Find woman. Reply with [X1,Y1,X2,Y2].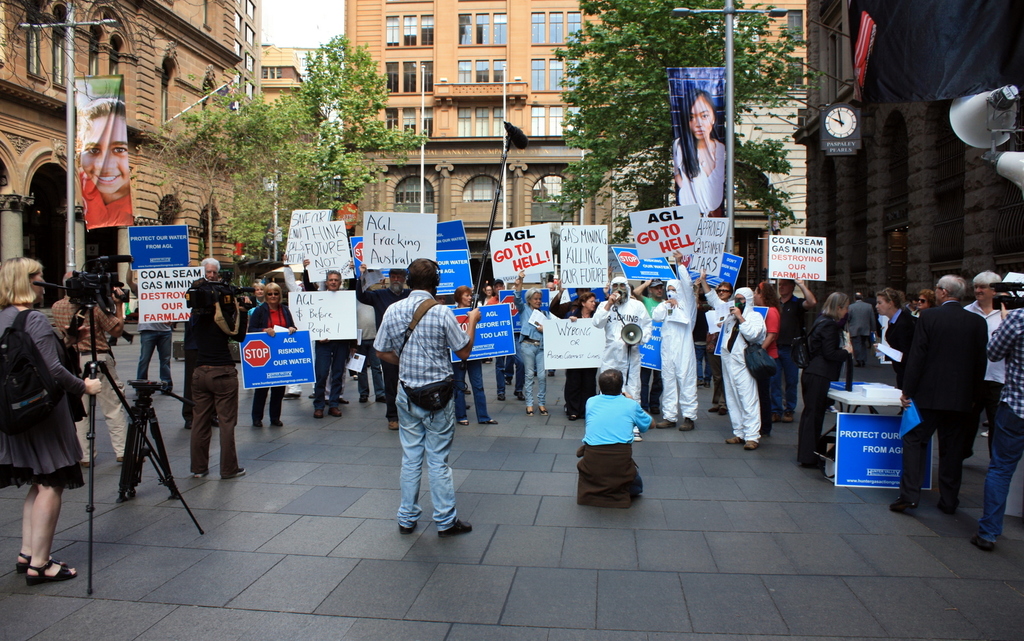
[514,267,554,422].
